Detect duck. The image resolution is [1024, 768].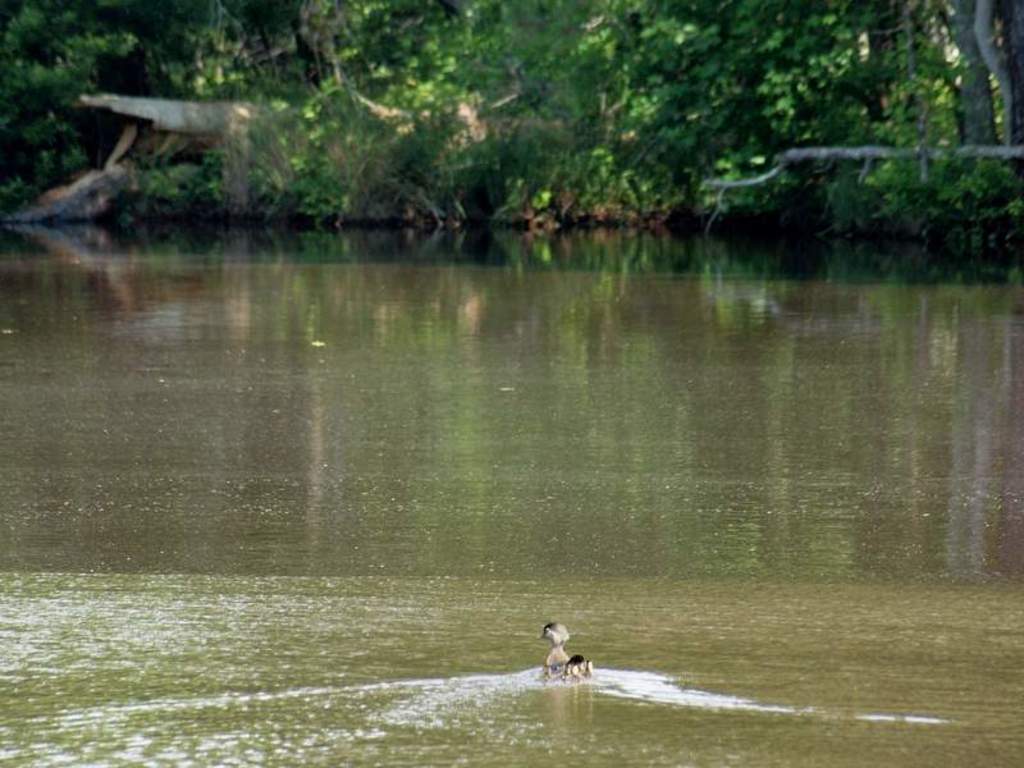
522,630,594,698.
